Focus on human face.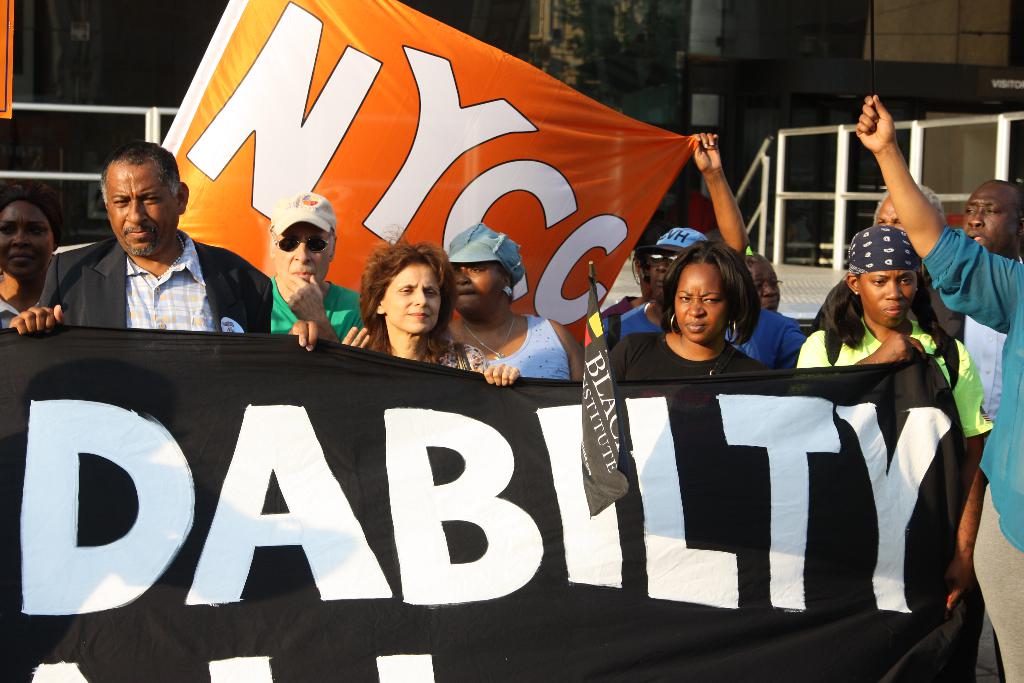
Focused at (x1=381, y1=263, x2=444, y2=336).
